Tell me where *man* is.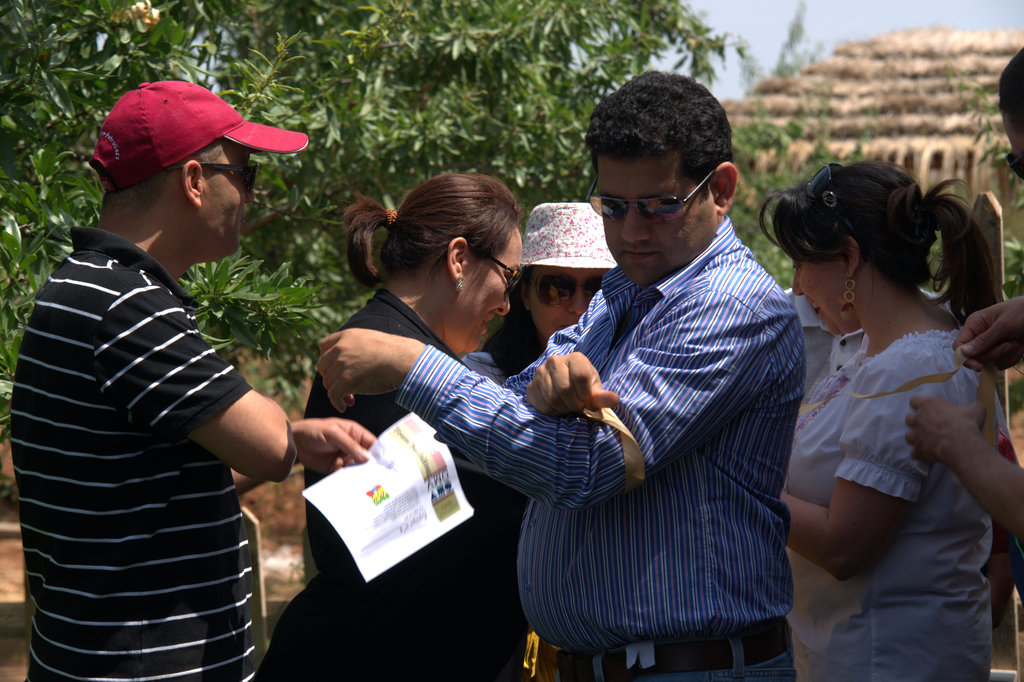
*man* is at x1=7, y1=77, x2=316, y2=681.
